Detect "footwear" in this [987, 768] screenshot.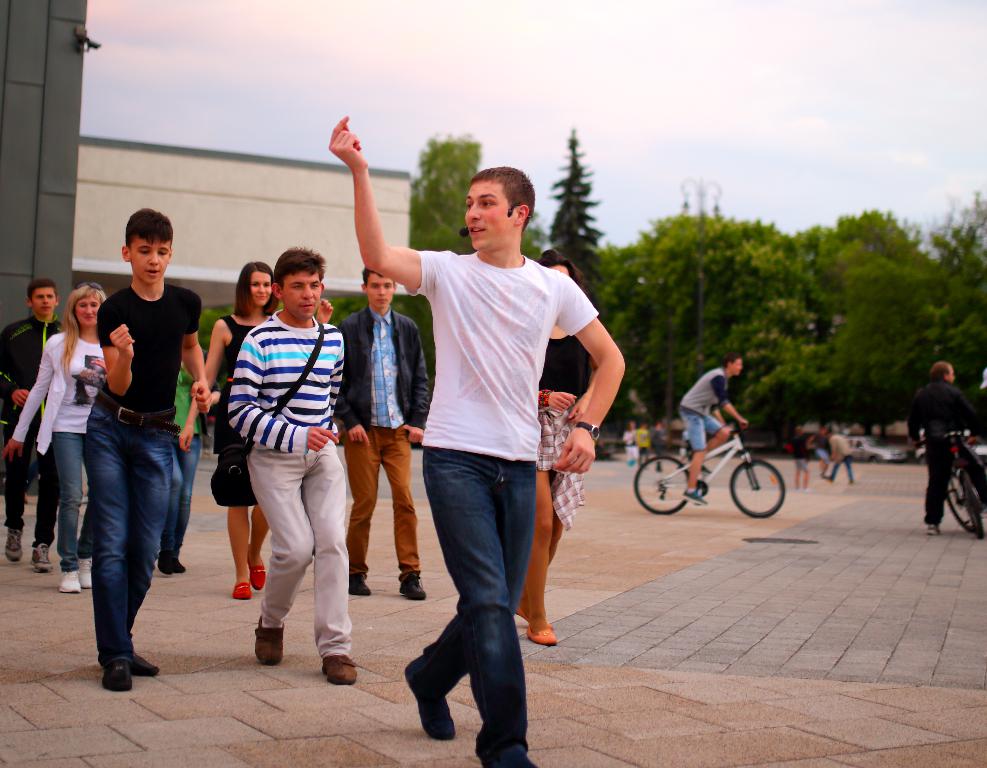
Detection: bbox(523, 628, 554, 646).
